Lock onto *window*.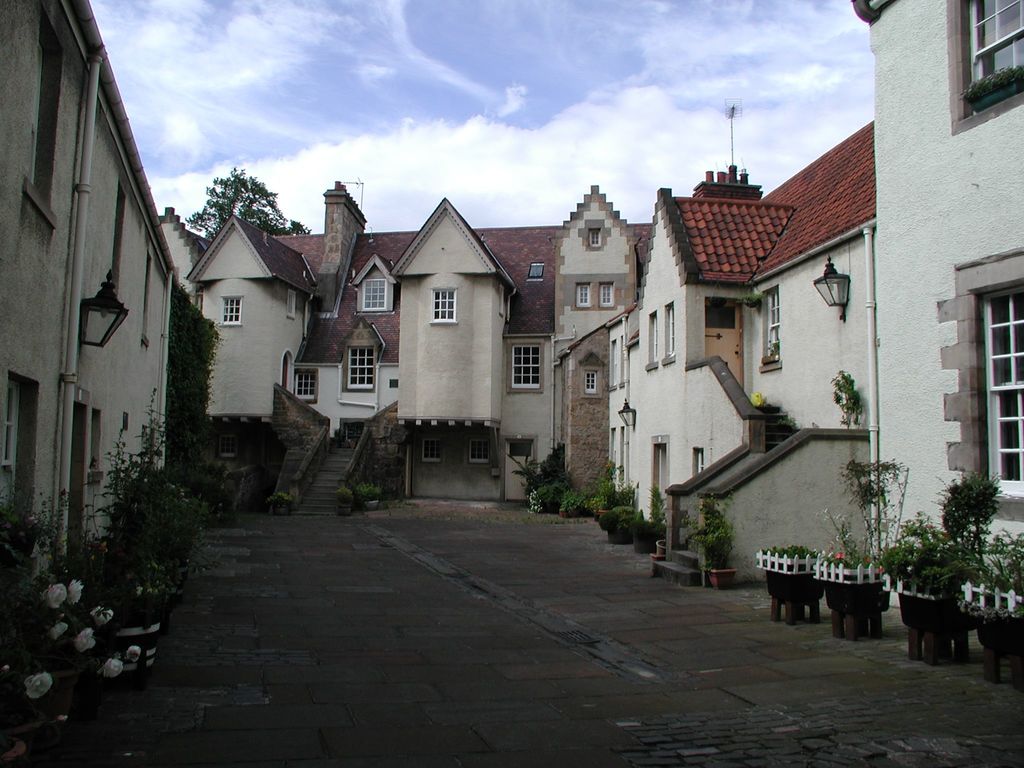
Locked: (339,321,382,390).
